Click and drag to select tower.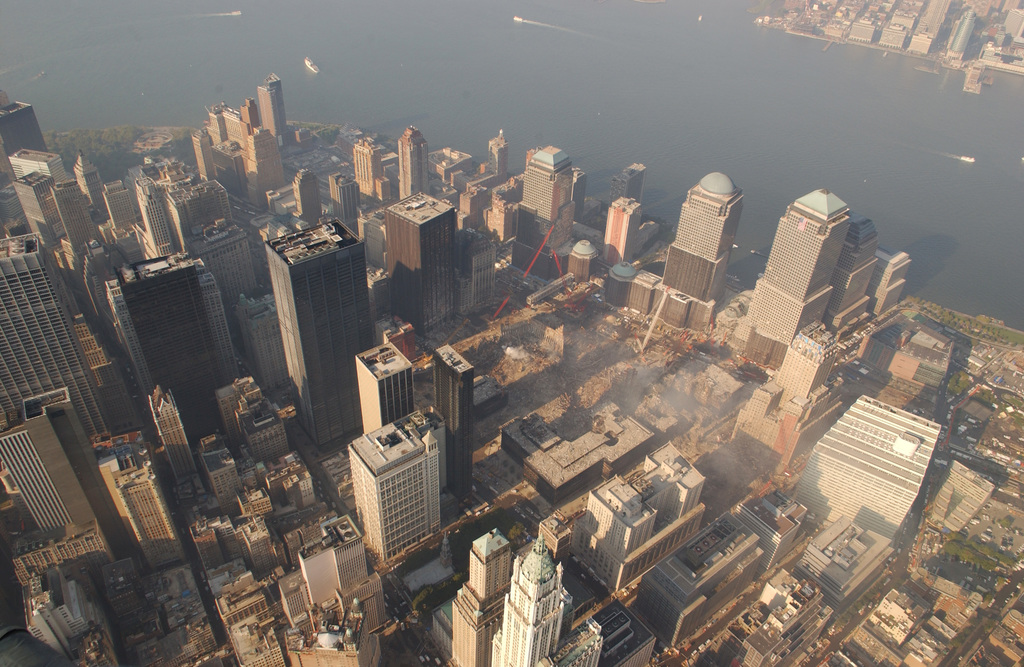
Selection: region(664, 173, 742, 300).
